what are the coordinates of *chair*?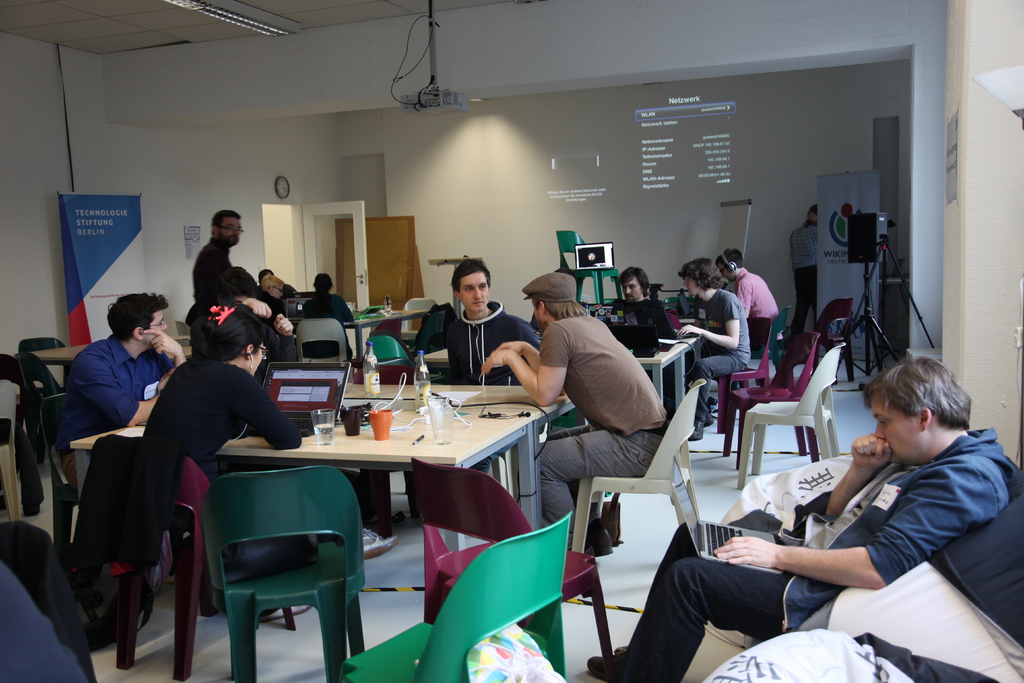
bbox=[0, 354, 42, 520].
